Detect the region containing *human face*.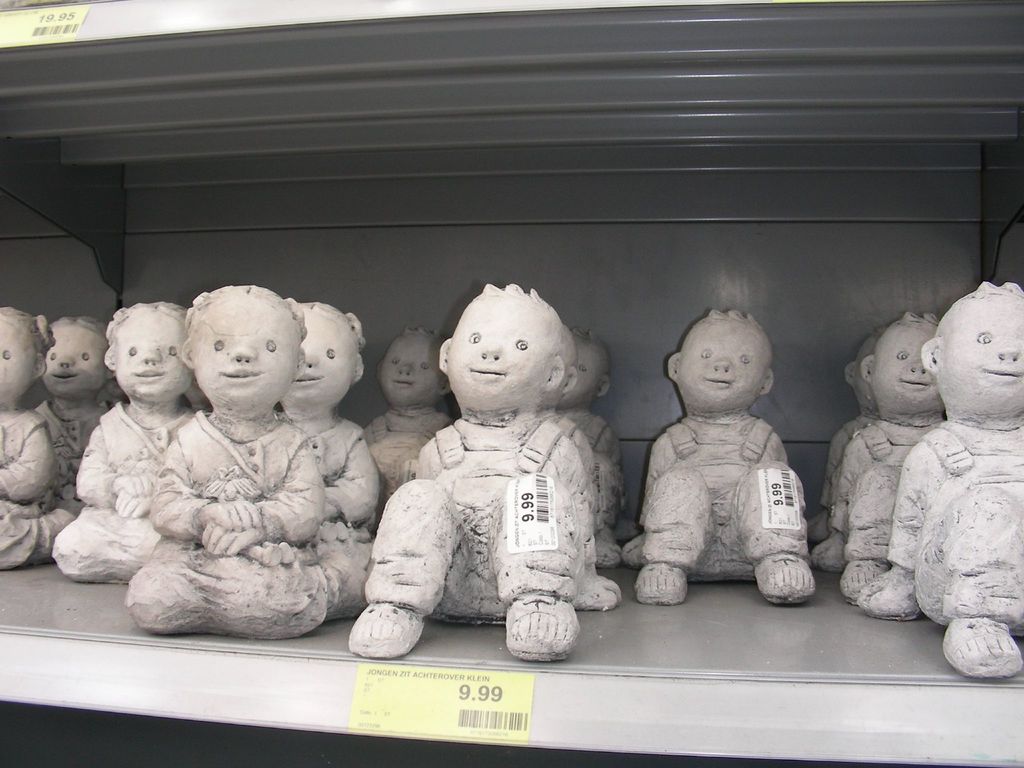
935 294 1023 415.
